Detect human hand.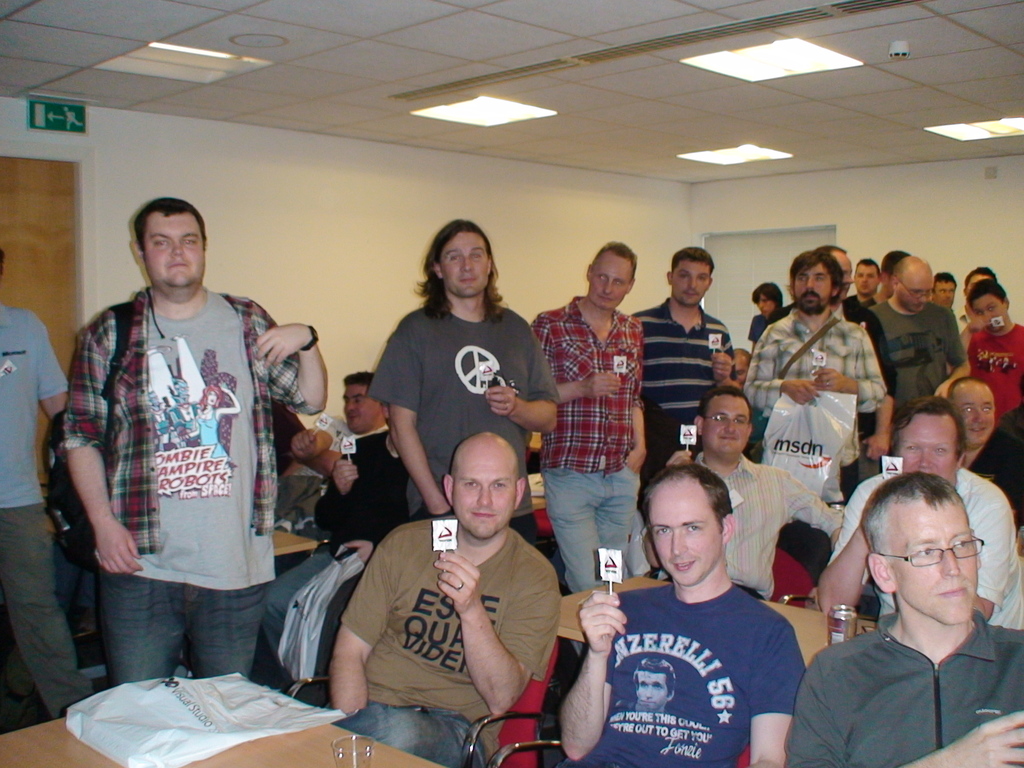
Detected at <region>784, 376, 819, 405</region>.
